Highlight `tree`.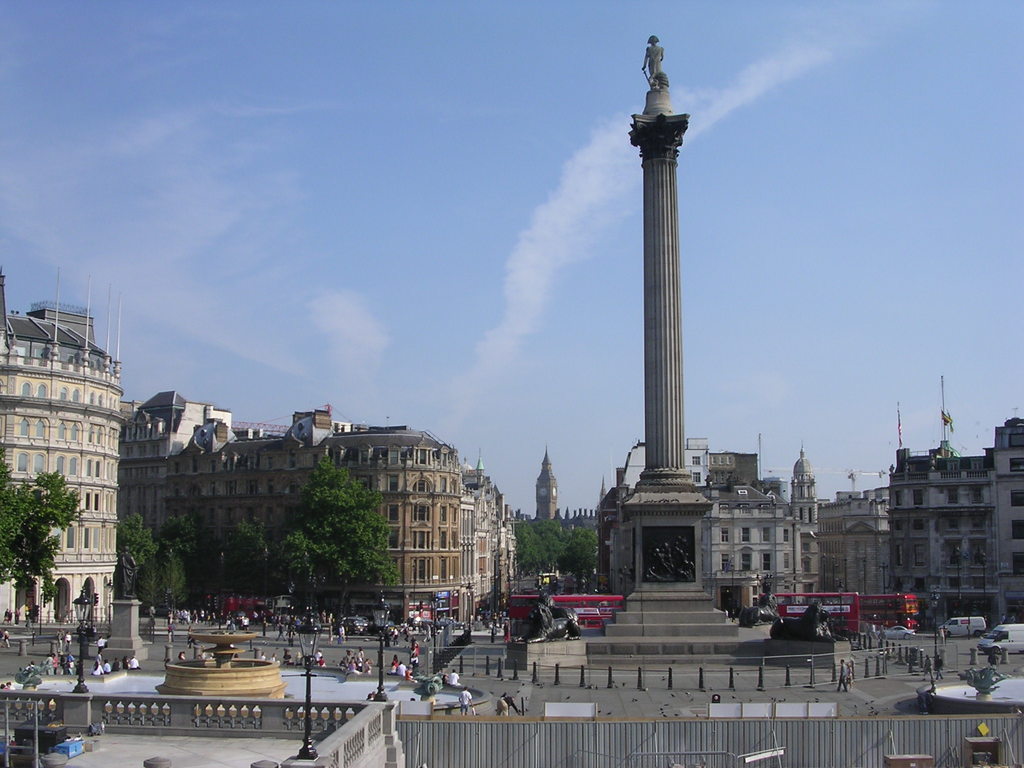
Highlighted region: [535,520,572,577].
